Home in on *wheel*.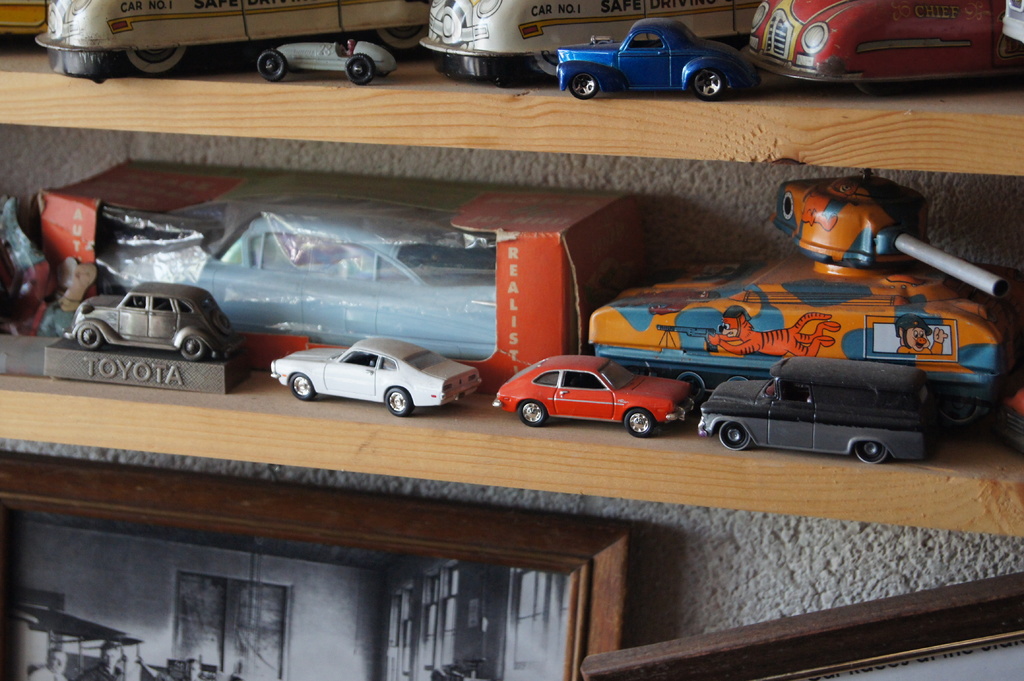
Homed in at (720, 421, 750, 451).
